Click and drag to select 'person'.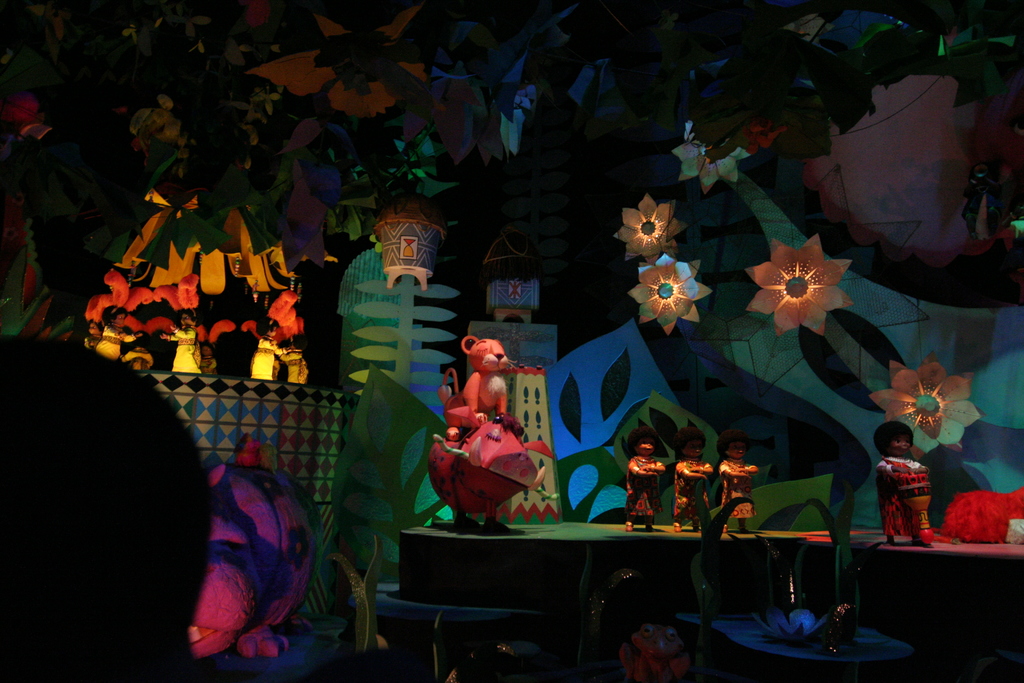
Selection: [672,427,710,532].
